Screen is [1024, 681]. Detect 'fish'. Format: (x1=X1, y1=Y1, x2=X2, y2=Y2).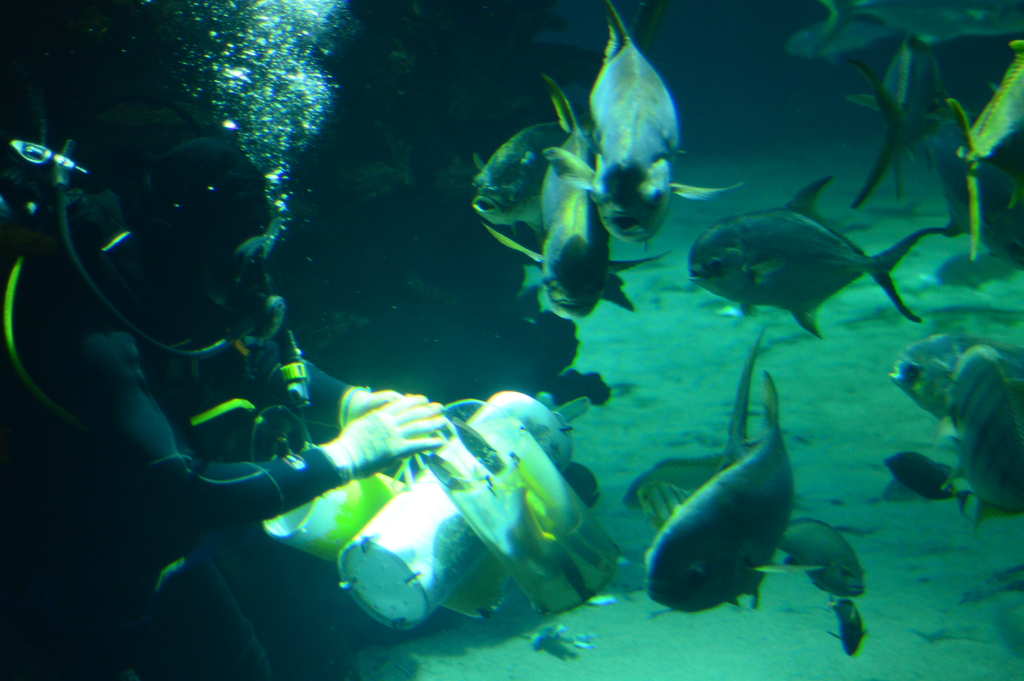
(x1=796, y1=0, x2=956, y2=60).
